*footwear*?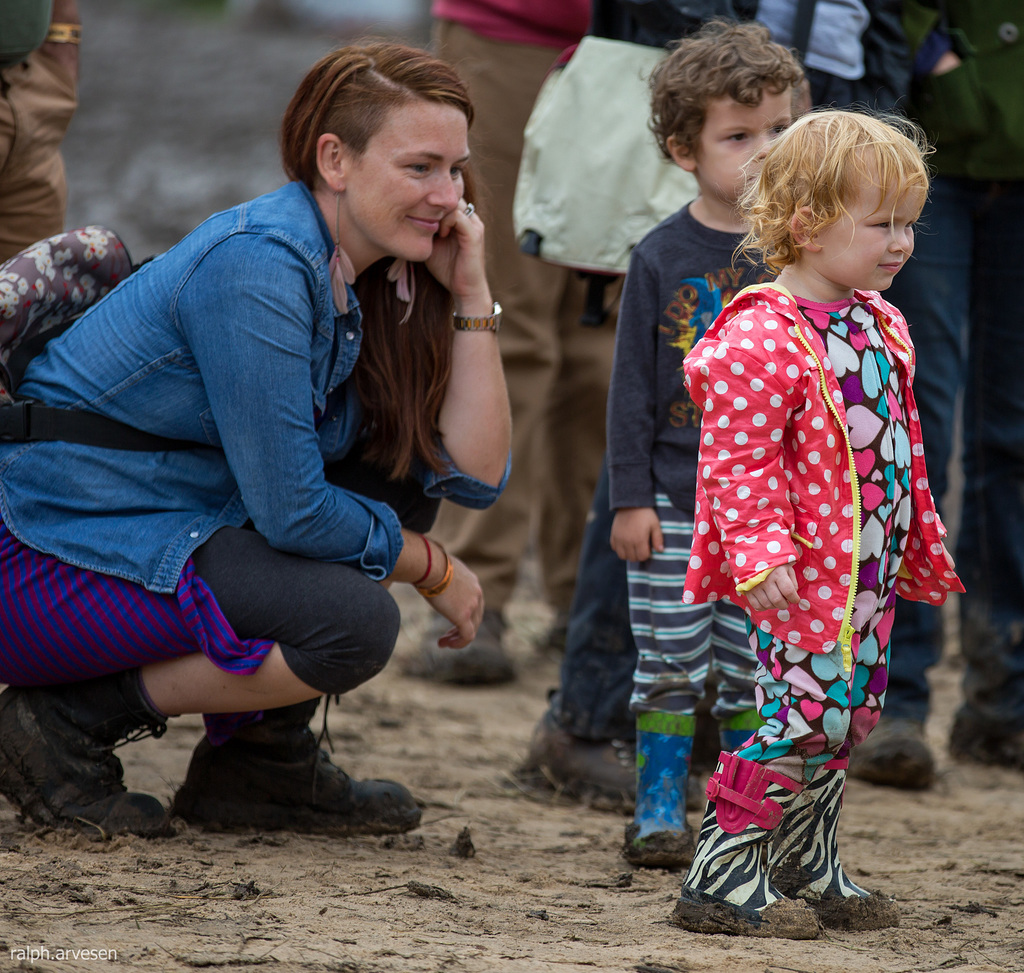
select_region(627, 689, 697, 861)
